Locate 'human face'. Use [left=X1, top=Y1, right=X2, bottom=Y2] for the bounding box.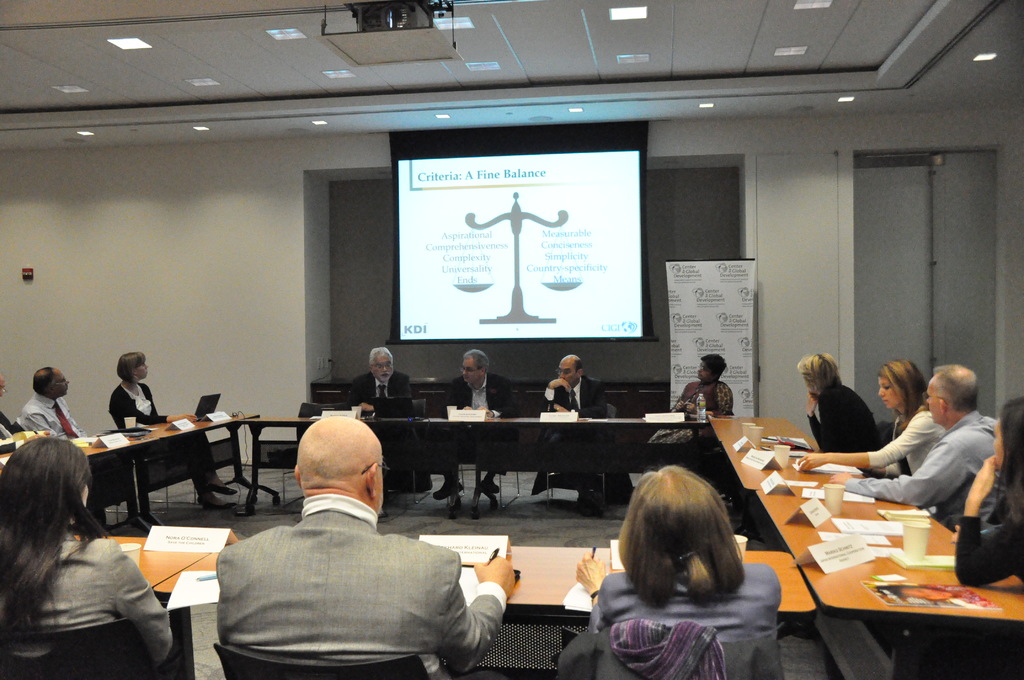
[left=461, top=357, right=480, bottom=382].
